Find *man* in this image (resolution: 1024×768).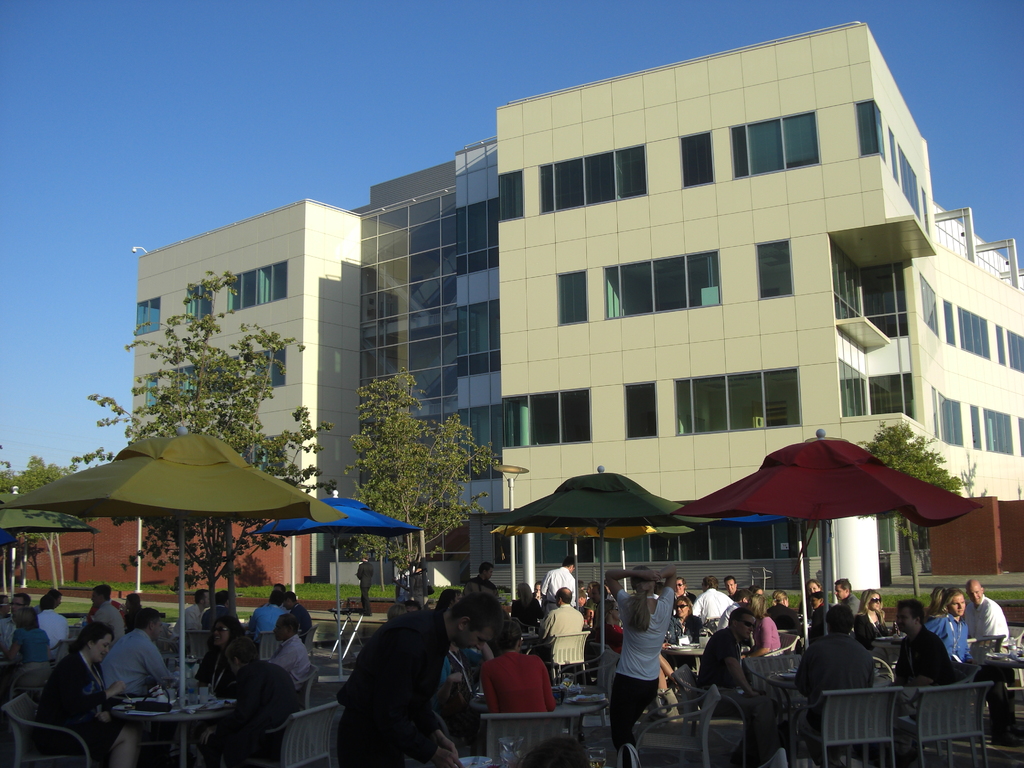
left=691, top=599, right=777, bottom=767.
